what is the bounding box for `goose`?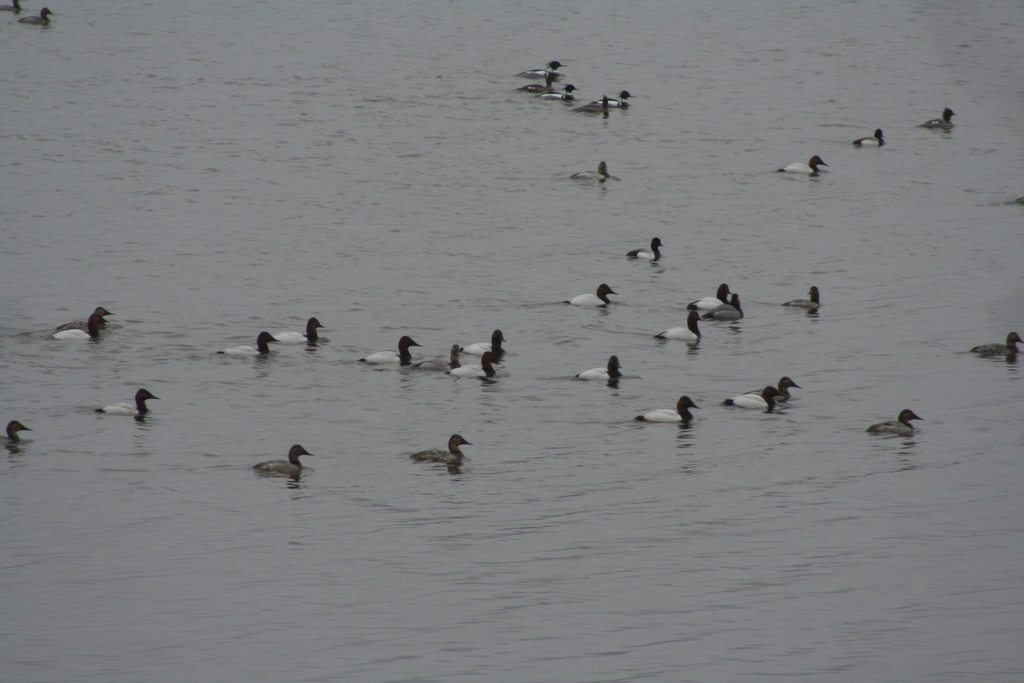
972 332 1023 359.
